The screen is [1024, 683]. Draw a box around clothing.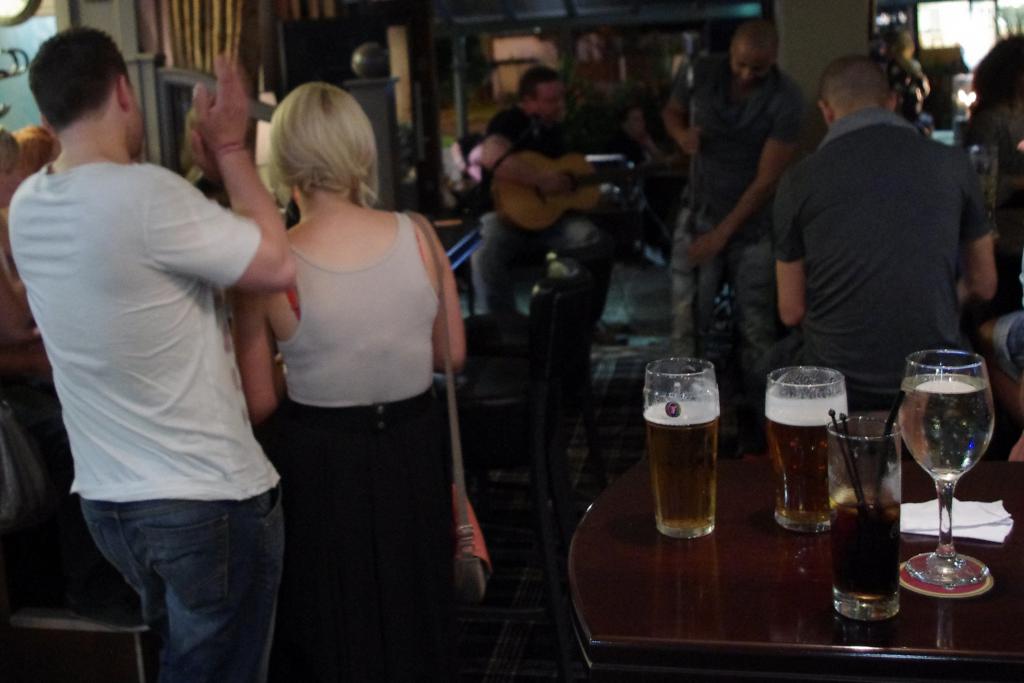
bbox=[665, 78, 814, 379].
